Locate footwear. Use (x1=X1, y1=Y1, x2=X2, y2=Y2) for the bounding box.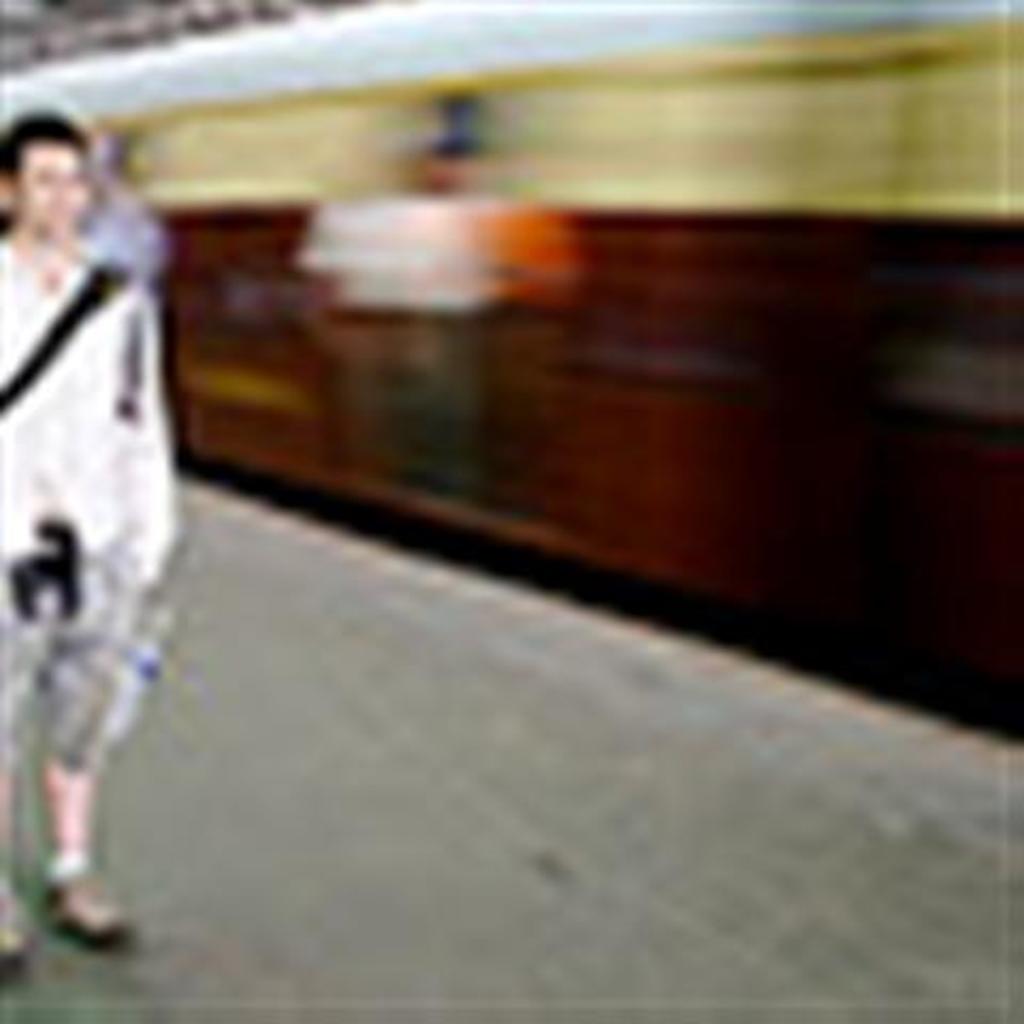
(x1=43, y1=853, x2=128, y2=962).
